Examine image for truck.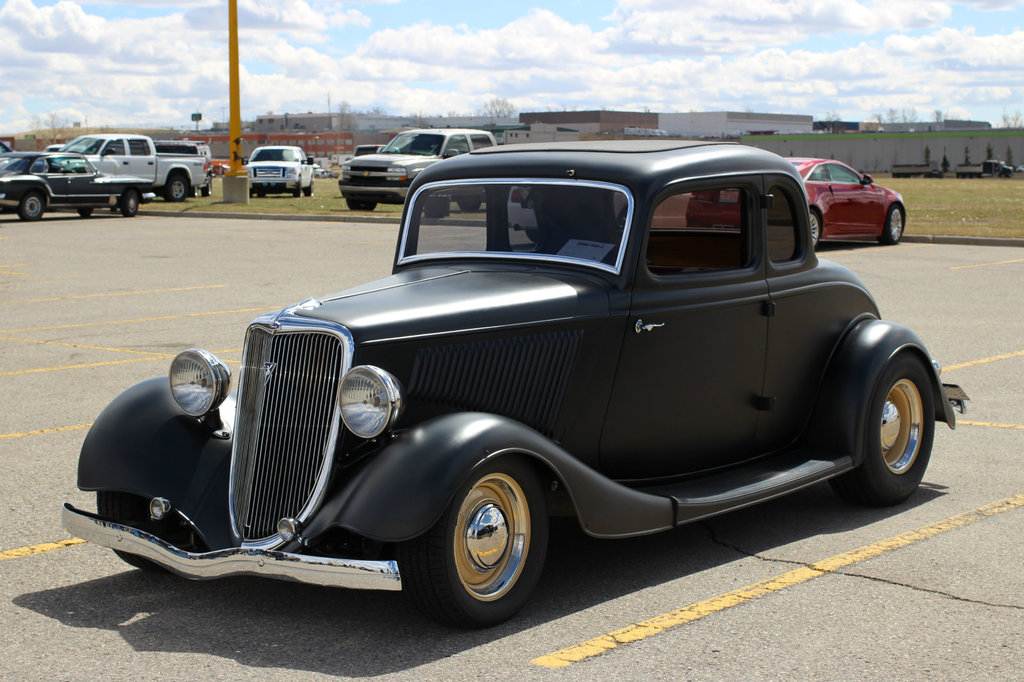
Examination result: 61/143/973/634.
